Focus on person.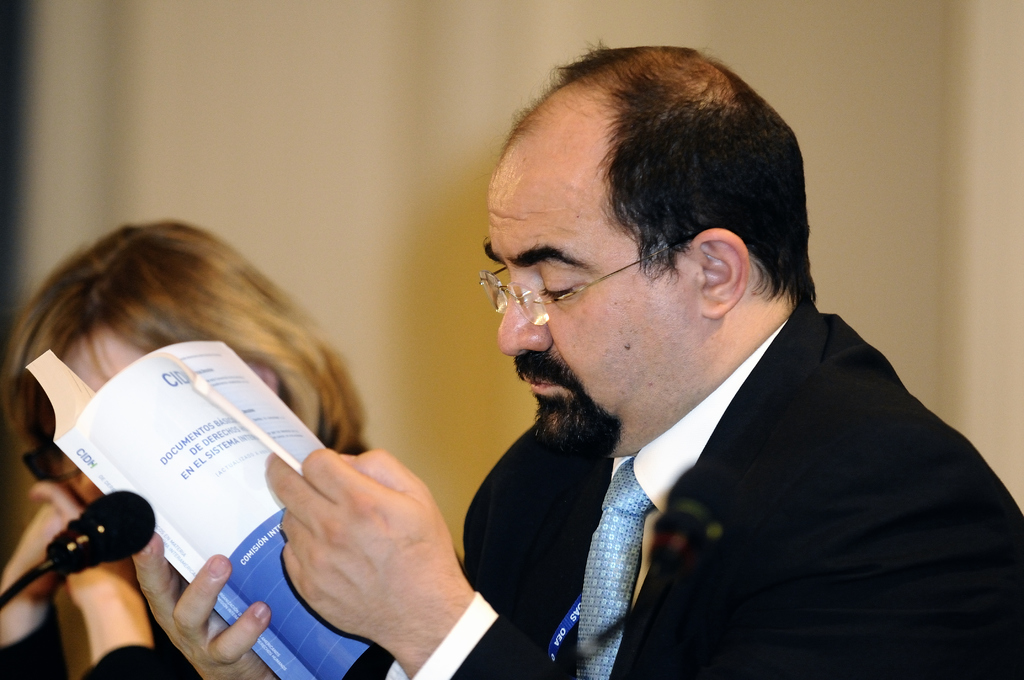
Focused at bbox=[129, 42, 1023, 679].
